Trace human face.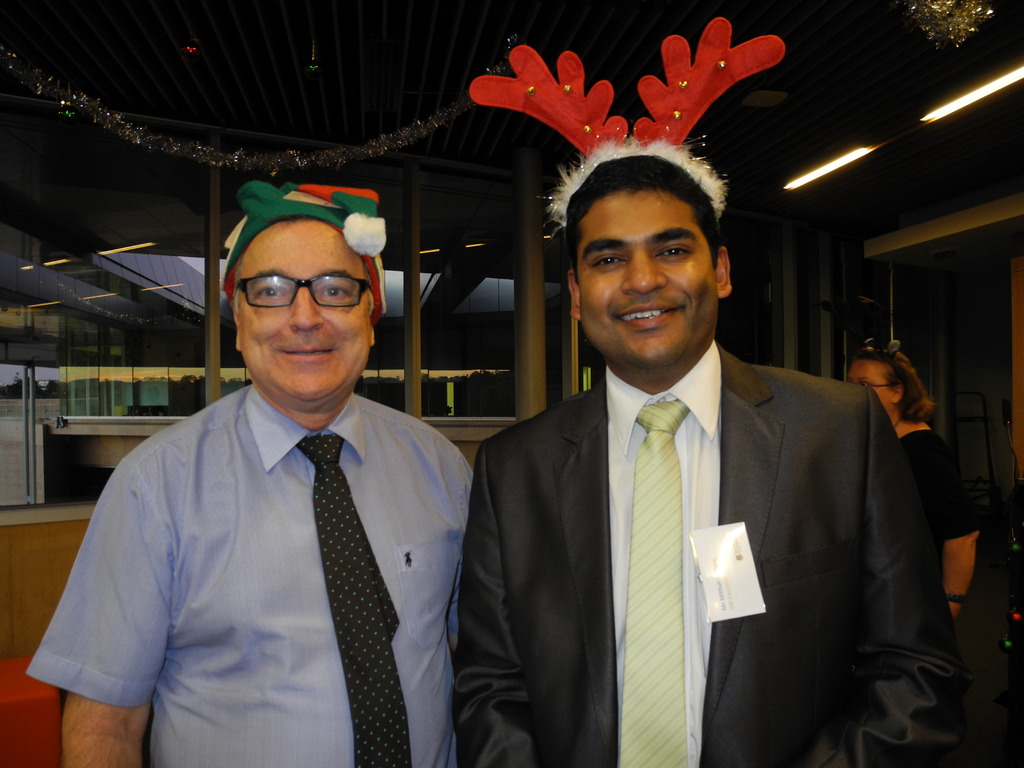
Traced to <region>587, 180, 715, 369</region>.
